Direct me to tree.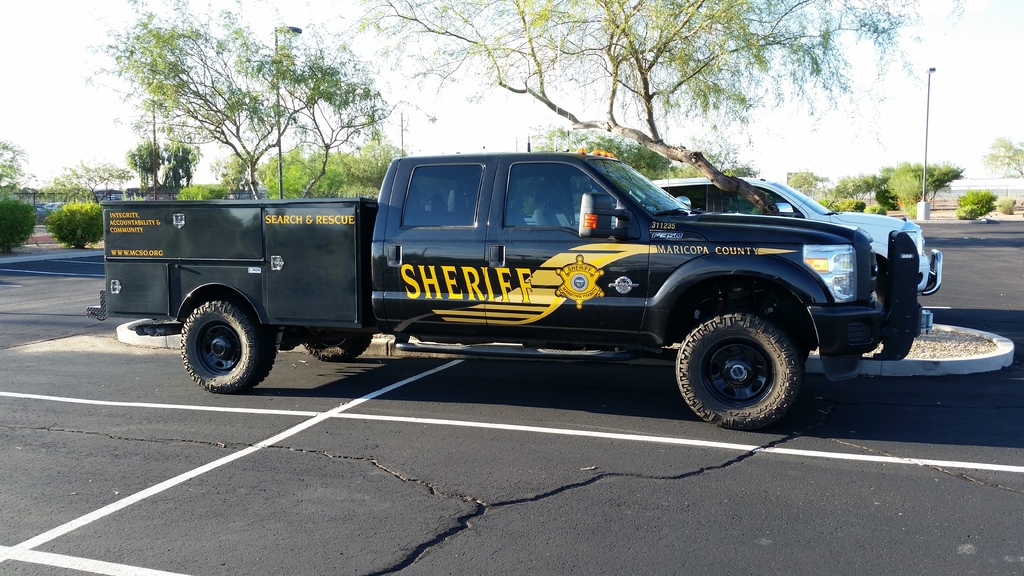
Direction: <bbox>118, 132, 164, 196</bbox>.
